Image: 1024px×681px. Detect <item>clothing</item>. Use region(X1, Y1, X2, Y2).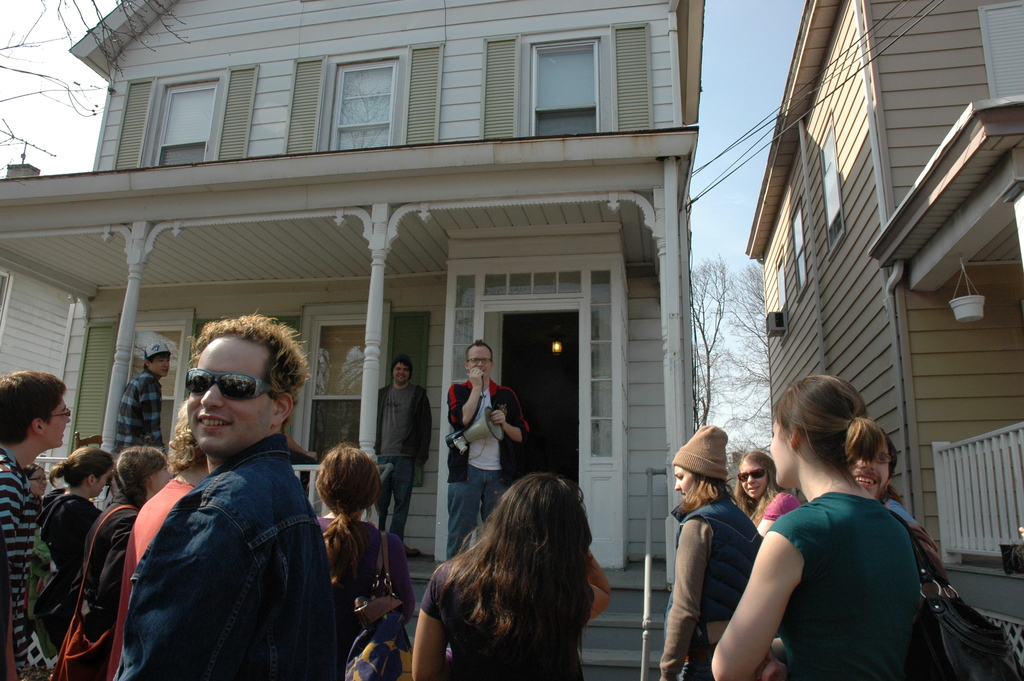
region(888, 500, 948, 586).
